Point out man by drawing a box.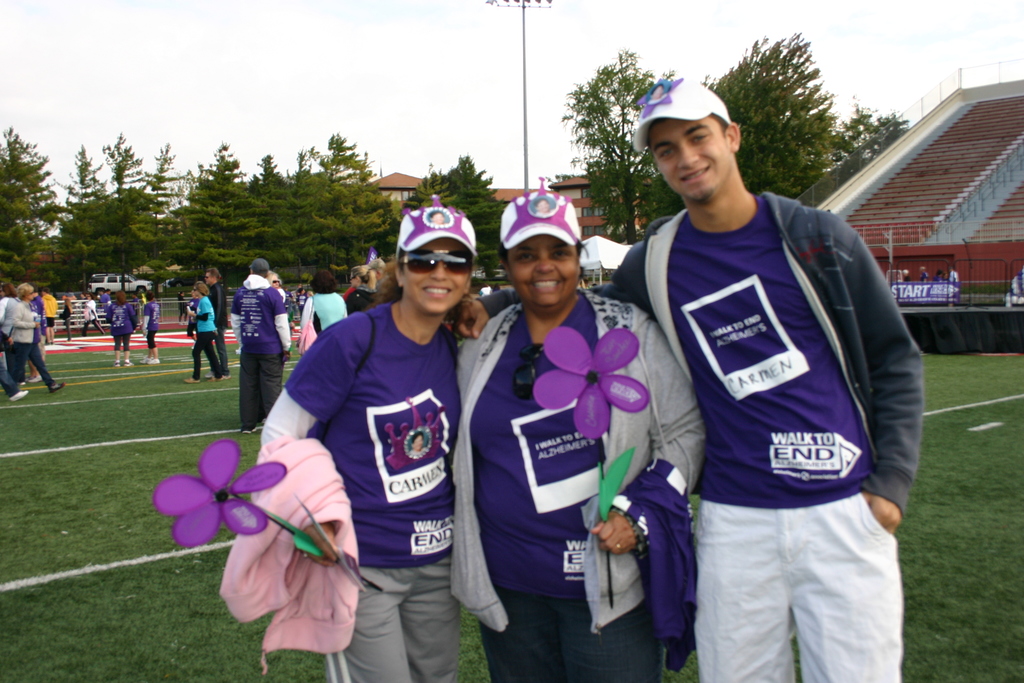
(x1=241, y1=258, x2=296, y2=435).
